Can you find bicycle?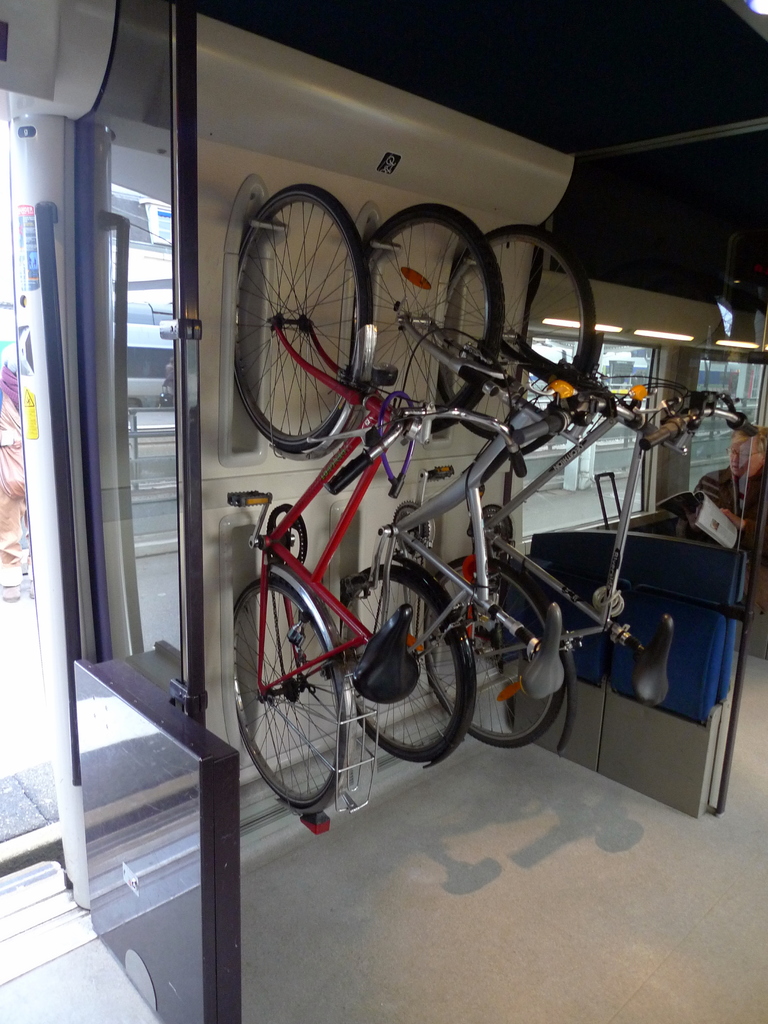
Yes, bounding box: [left=225, top=183, right=432, bottom=817].
